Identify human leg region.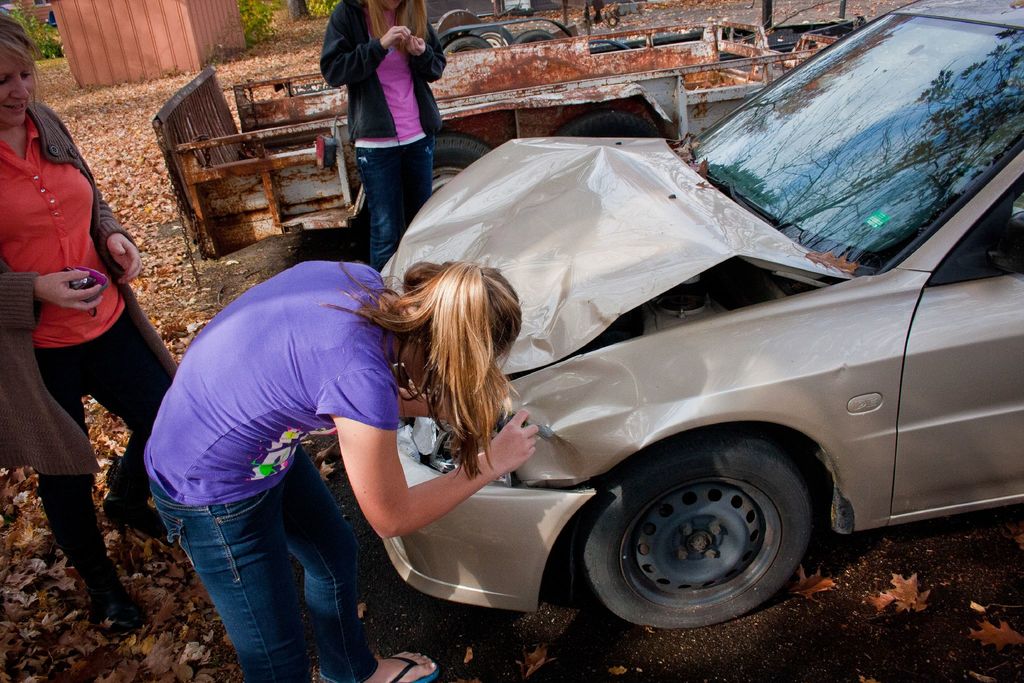
Region: box=[147, 470, 320, 682].
